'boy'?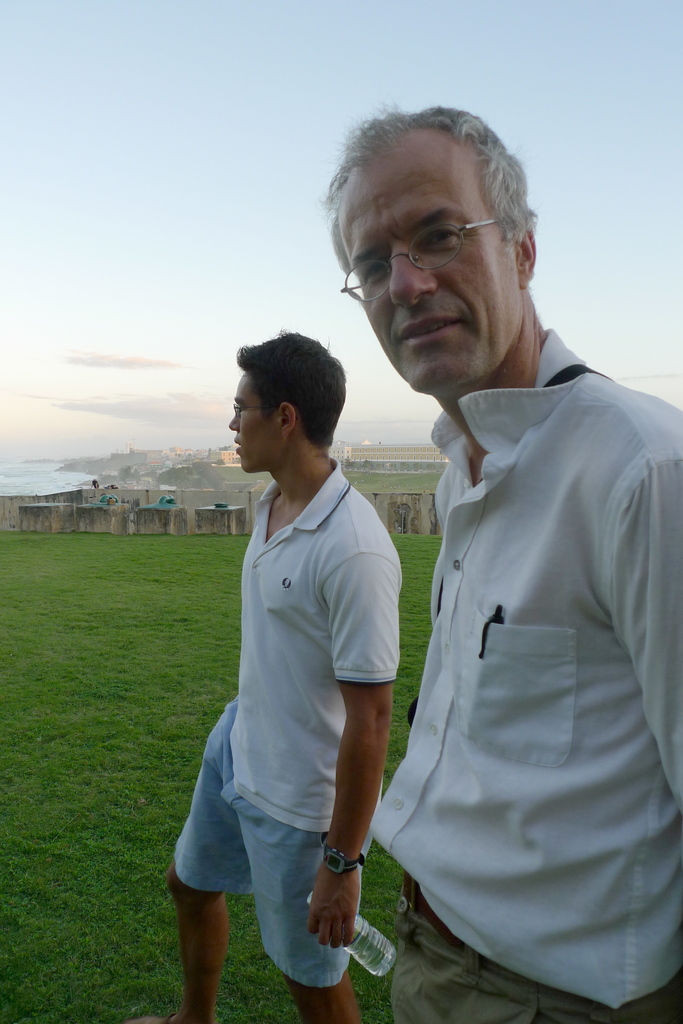
l=164, t=330, r=411, b=1023
